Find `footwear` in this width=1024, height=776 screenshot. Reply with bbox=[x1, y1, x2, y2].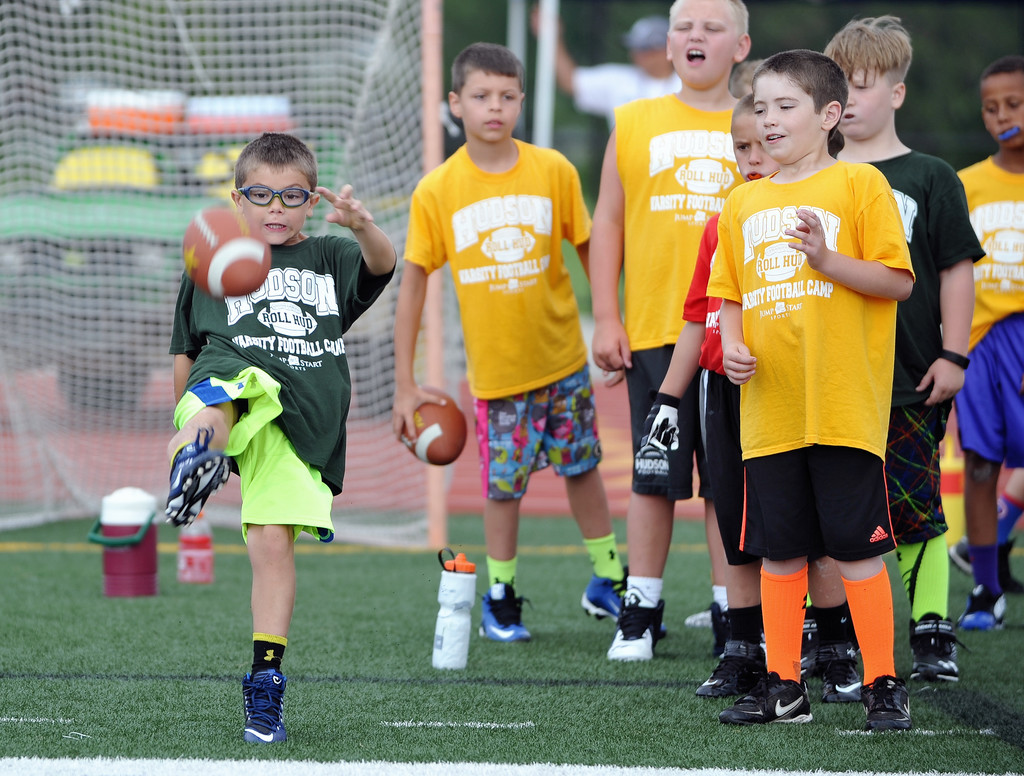
bbox=[245, 669, 289, 745].
